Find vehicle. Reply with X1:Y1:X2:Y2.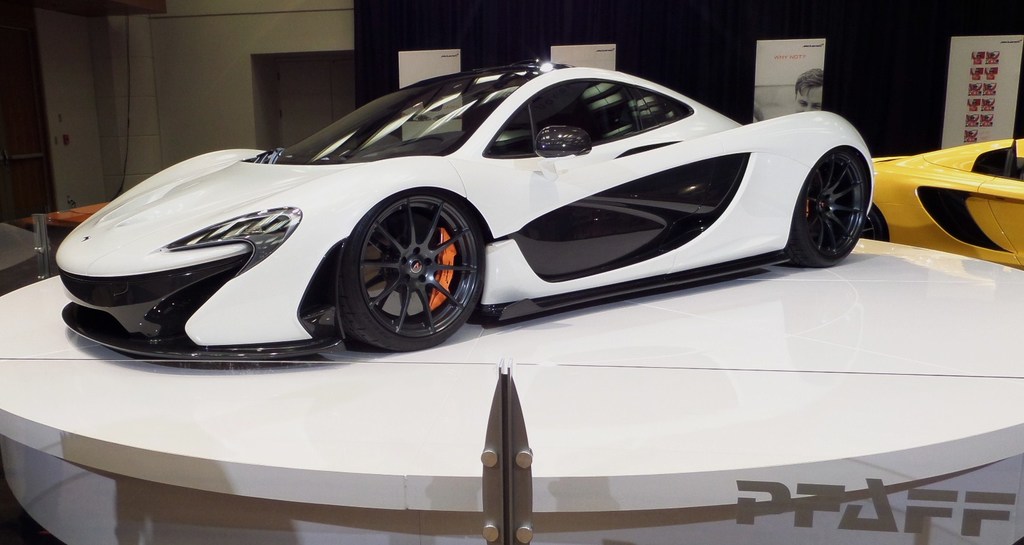
0:67:947:392.
